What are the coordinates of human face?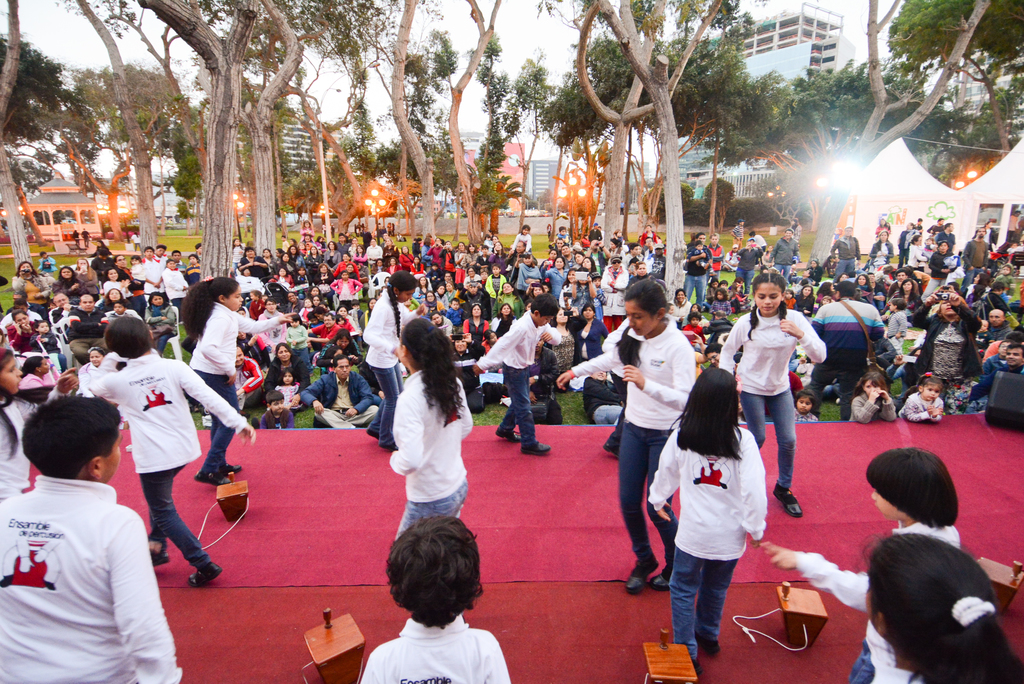
[624,302,656,335].
